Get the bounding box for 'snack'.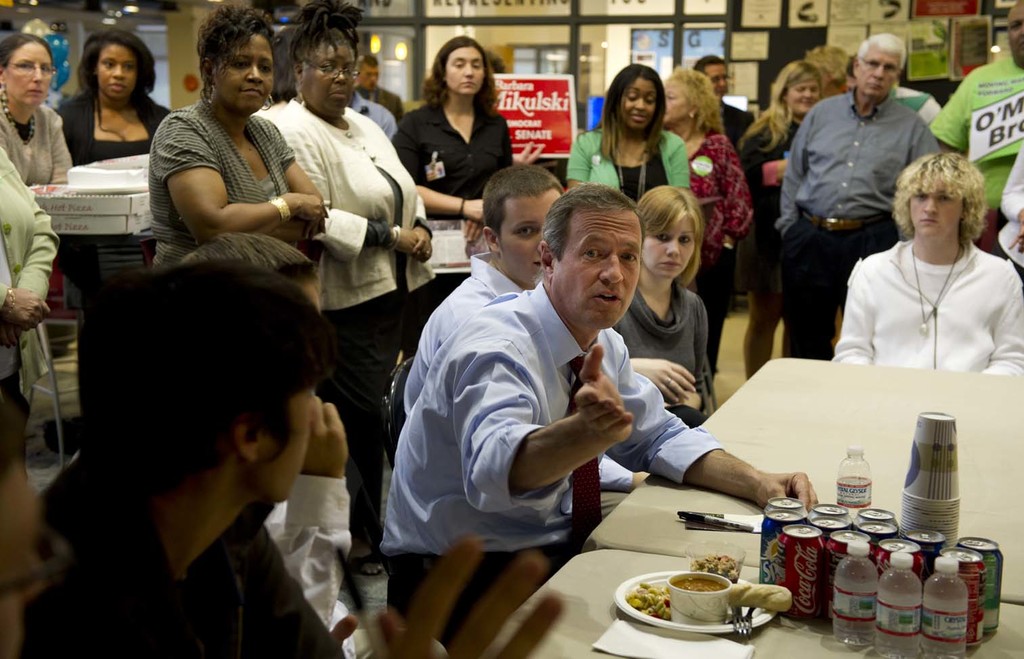
Rect(731, 543, 790, 606).
